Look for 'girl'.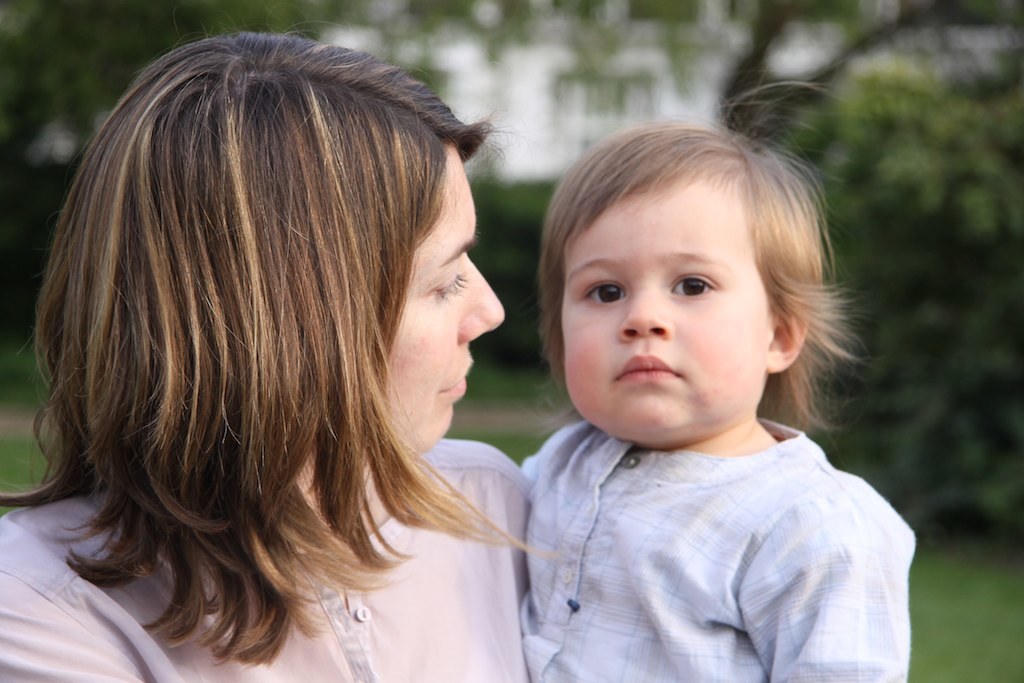
Found: [0, 25, 536, 682].
